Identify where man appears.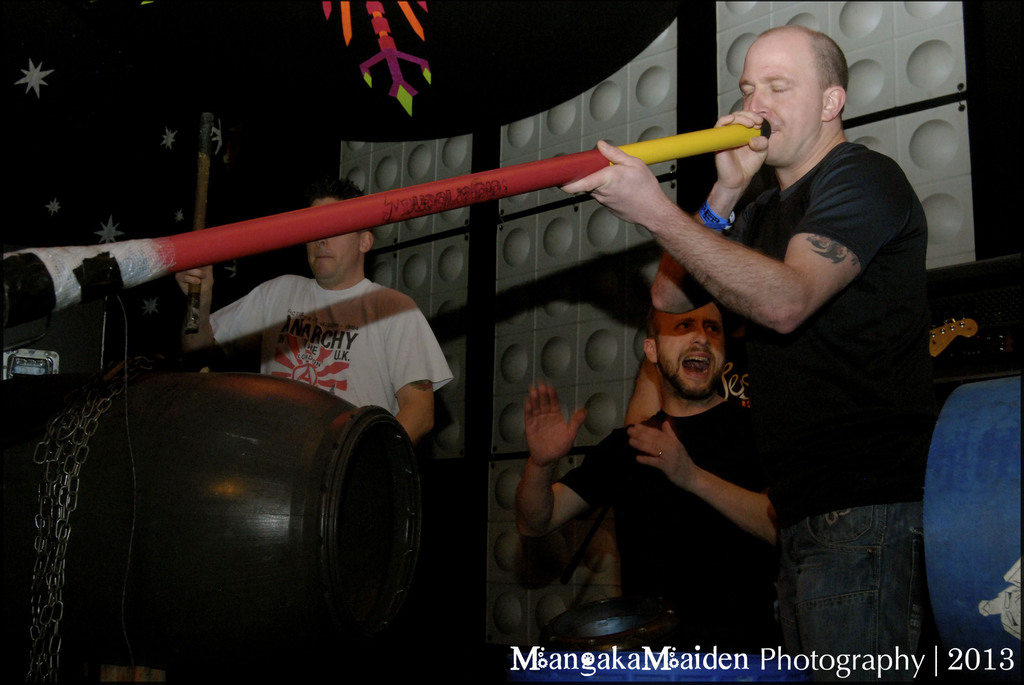
Appears at 170:170:453:450.
